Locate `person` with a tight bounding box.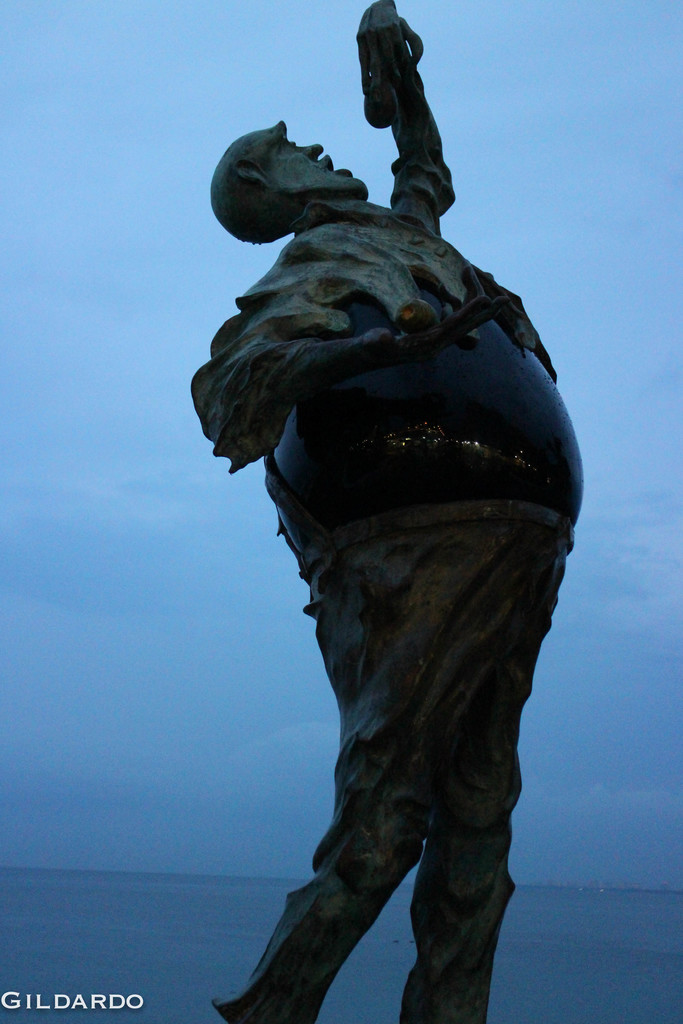
left=166, top=64, right=573, bottom=982.
